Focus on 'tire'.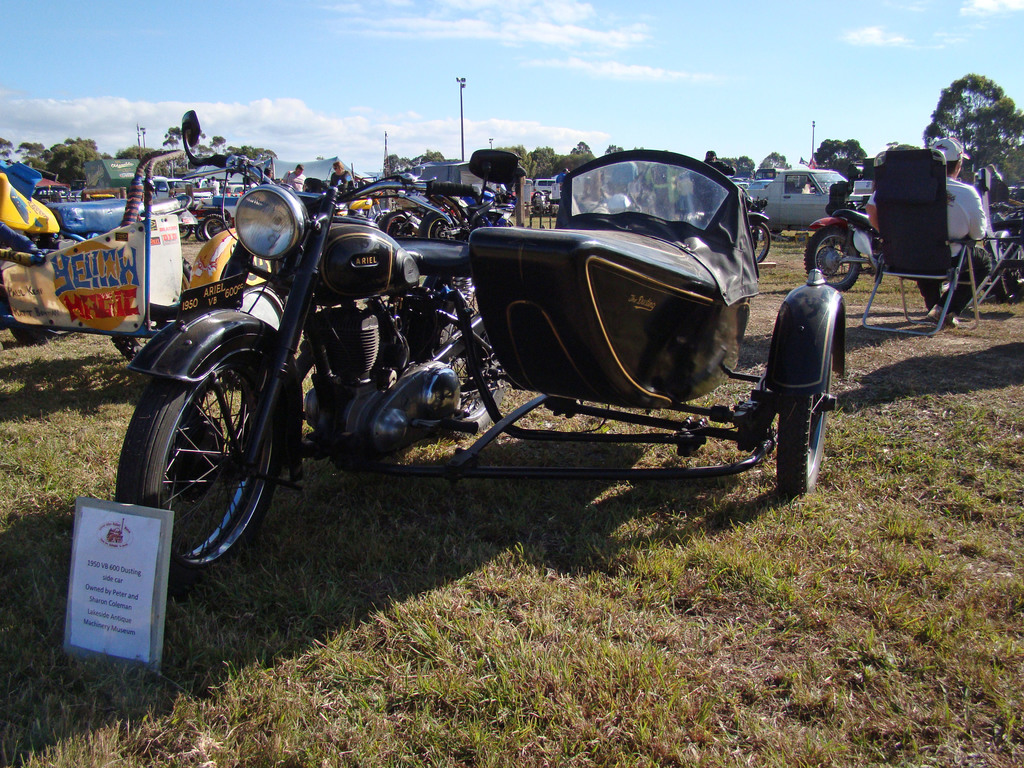
Focused at 749:218:771:263.
